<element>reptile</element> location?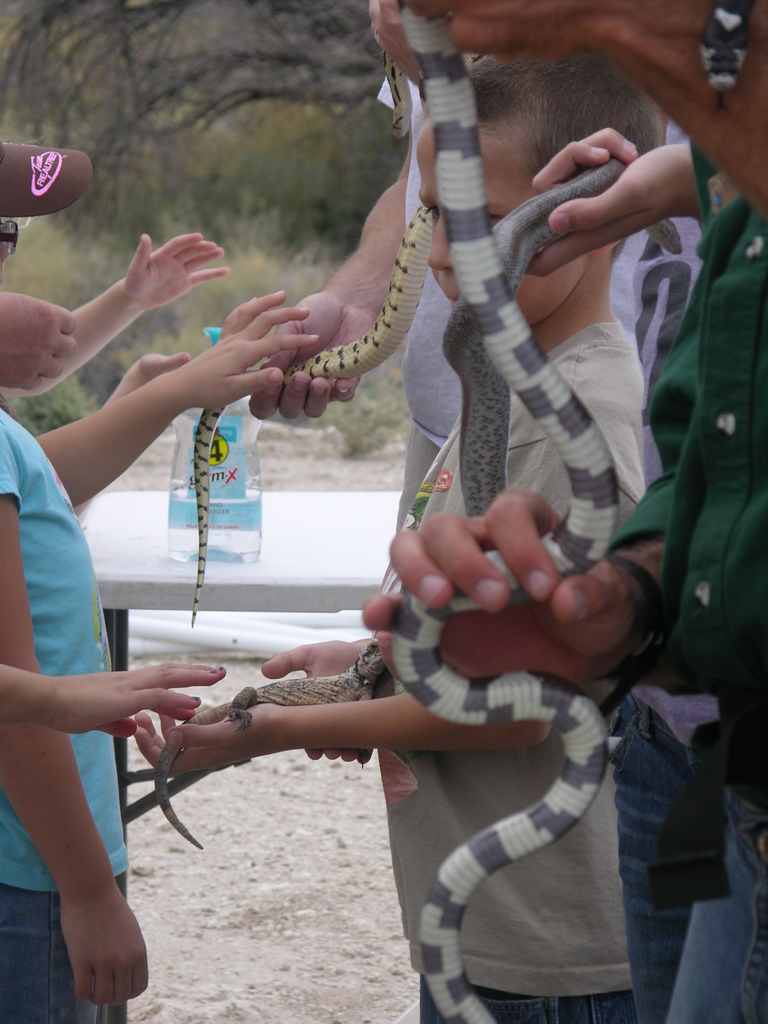
(left=443, top=149, right=684, bottom=518)
